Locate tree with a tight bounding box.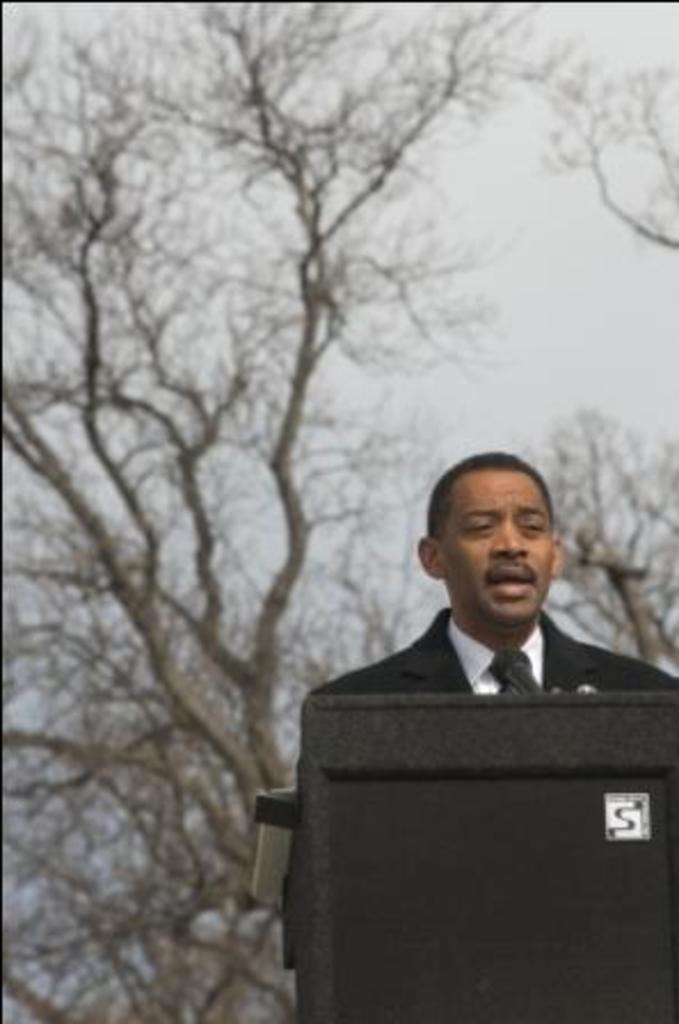
[x1=0, y1=0, x2=677, y2=1022].
